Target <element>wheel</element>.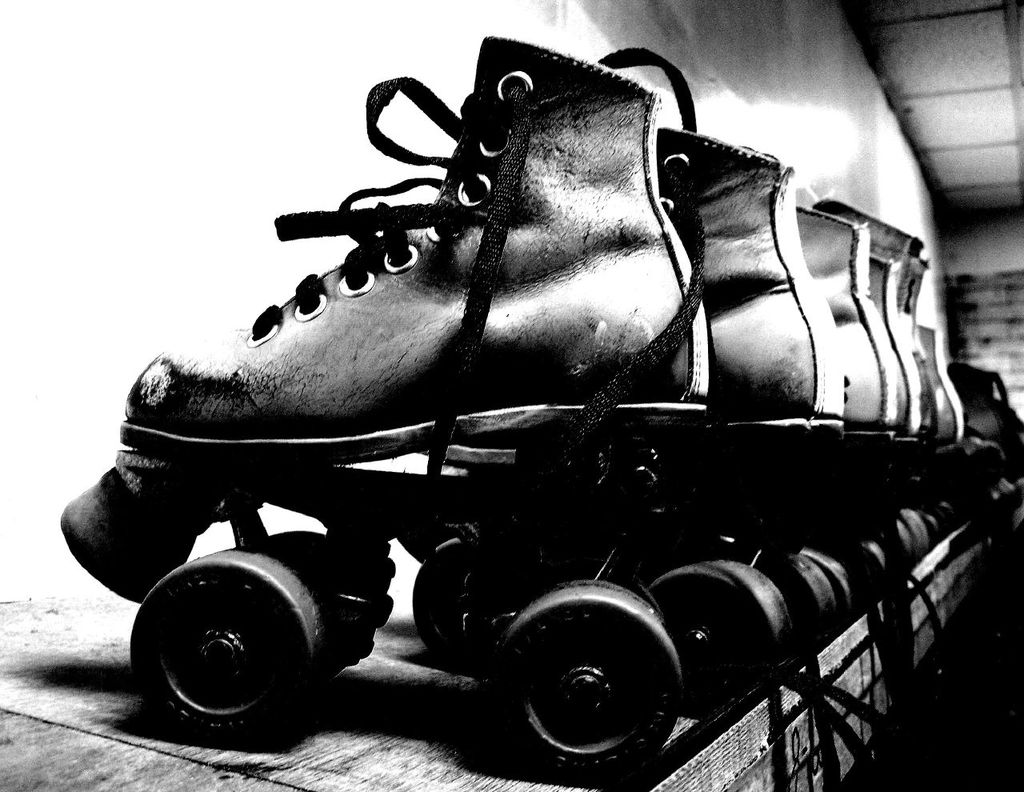
Target region: pyautogui.locateOnScreen(130, 566, 325, 747).
